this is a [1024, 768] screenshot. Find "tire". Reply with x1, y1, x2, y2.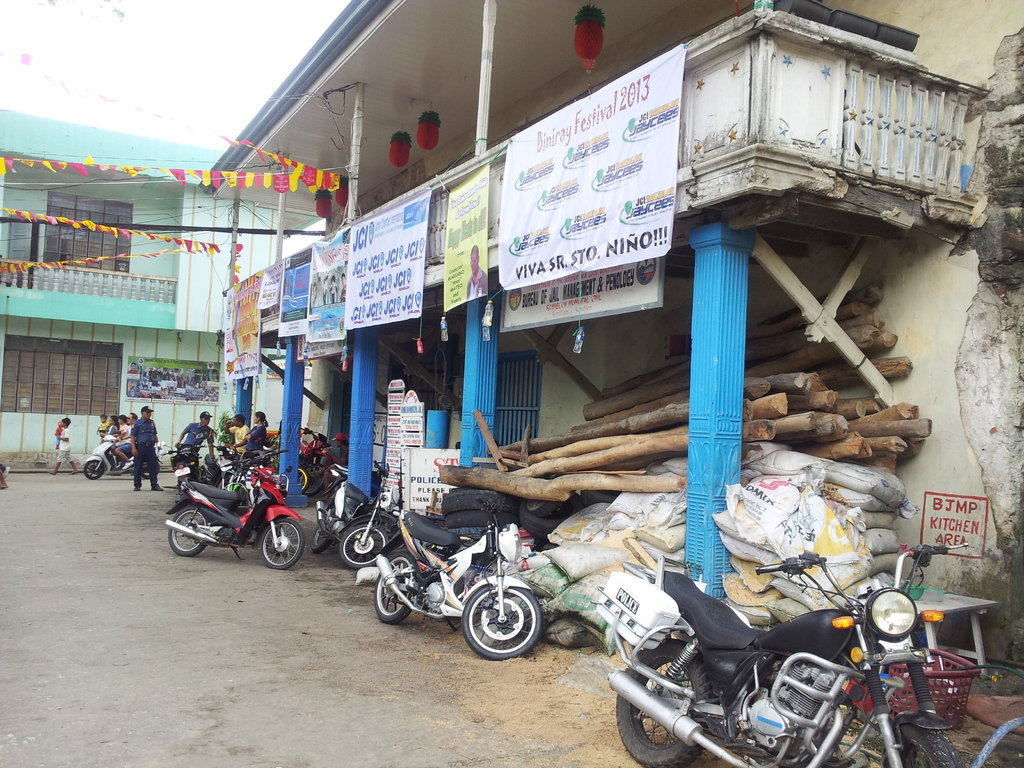
141, 461, 159, 479.
